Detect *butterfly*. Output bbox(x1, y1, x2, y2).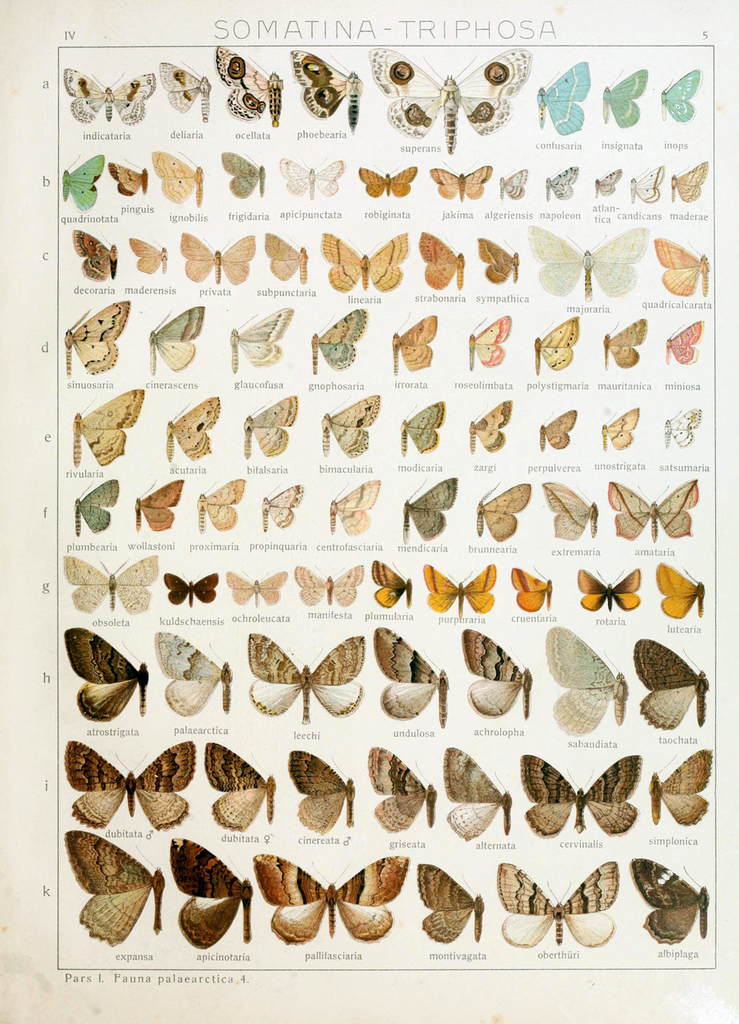
bbox(59, 626, 145, 725).
